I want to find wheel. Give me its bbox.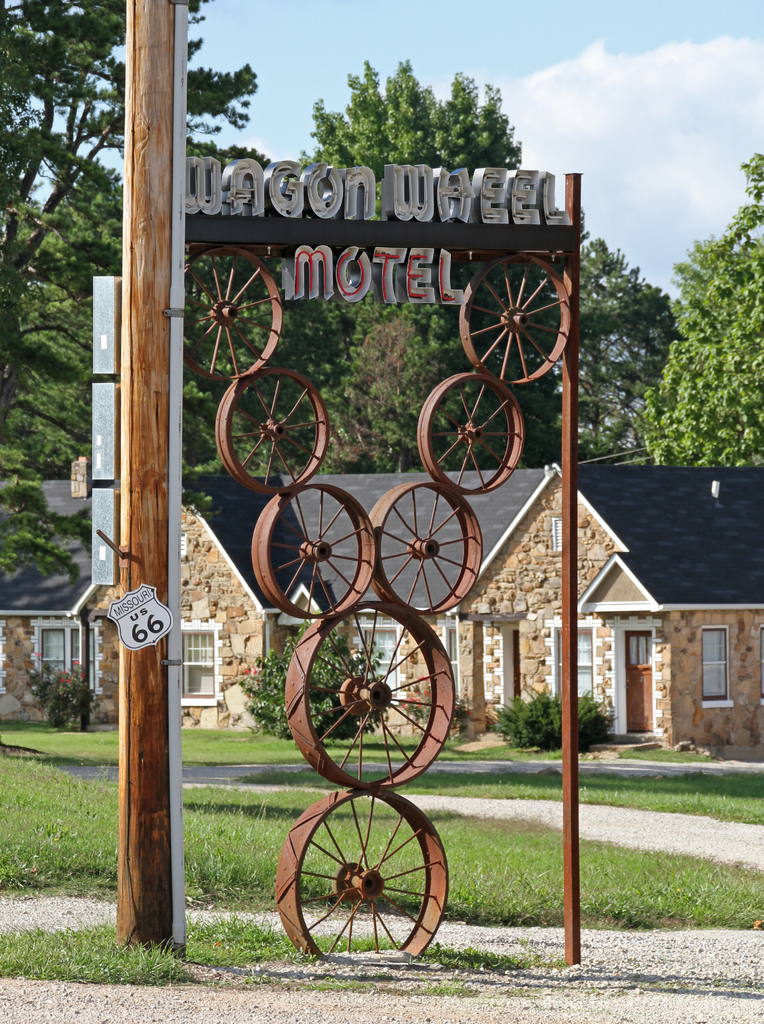
(left=371, top=483, right=486, bottom=614).
